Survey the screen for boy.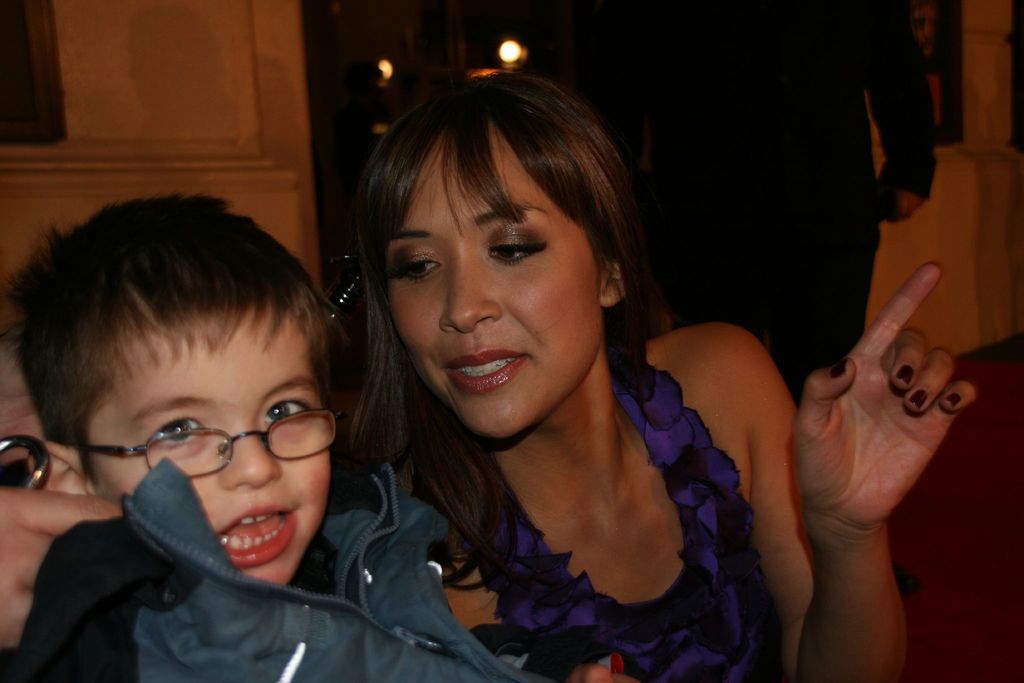
Survey found: [left=0, top=192, right=568, bottom=682].
